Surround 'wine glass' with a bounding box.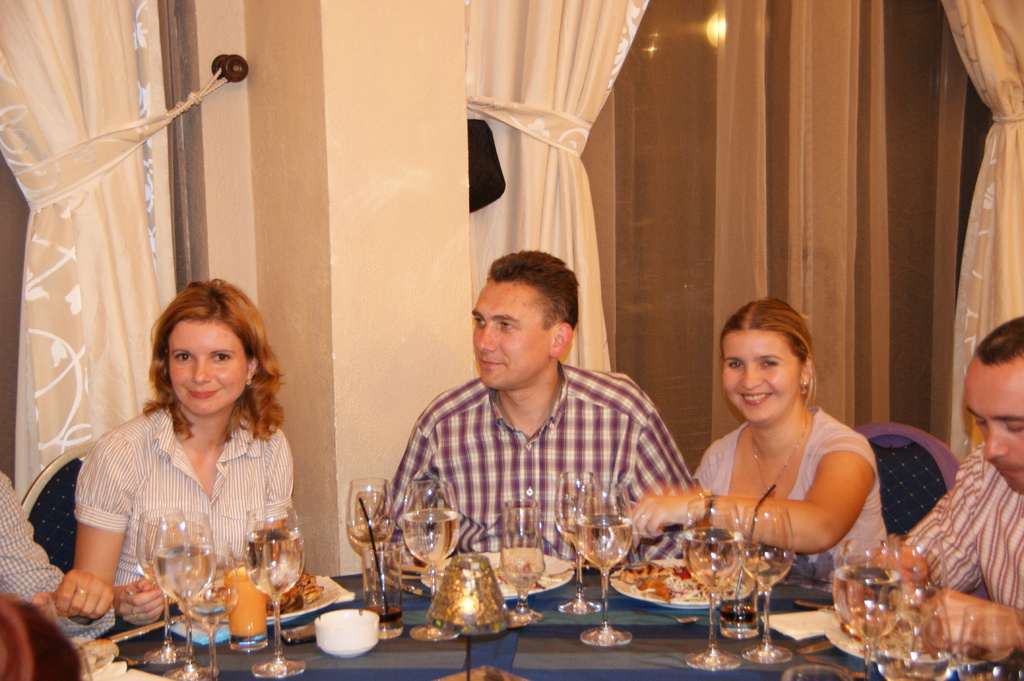
Rect(900, 533, 952, 638).
